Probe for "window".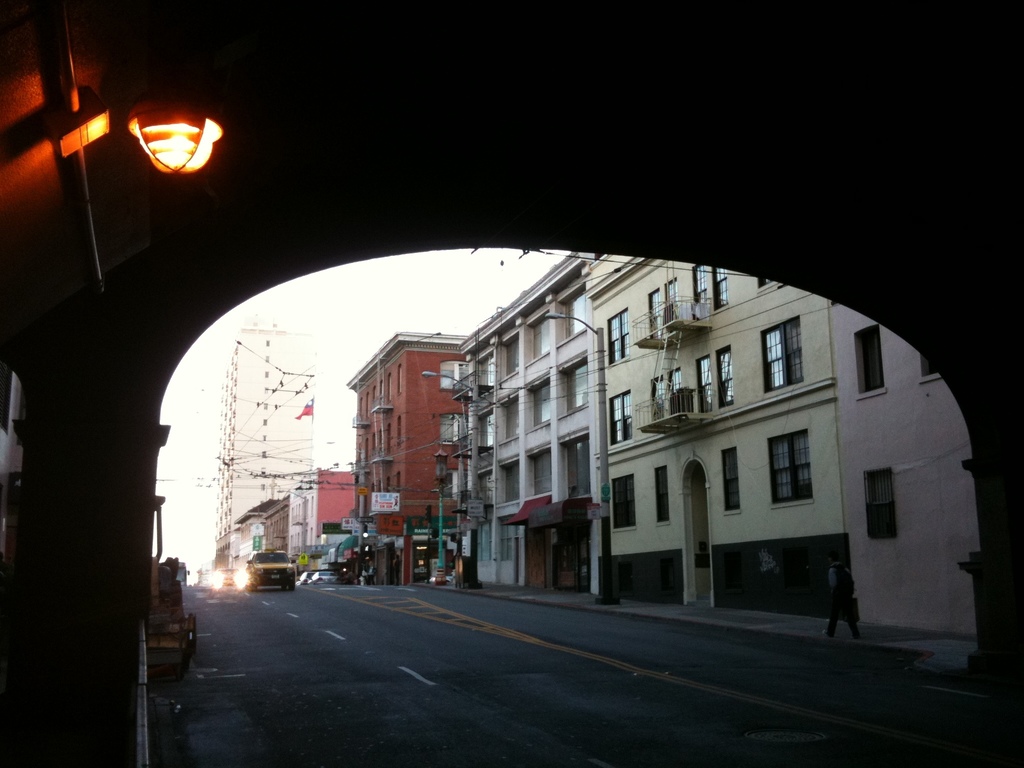
Probe result: [left=381, top=379, right=385, bottom=406].
